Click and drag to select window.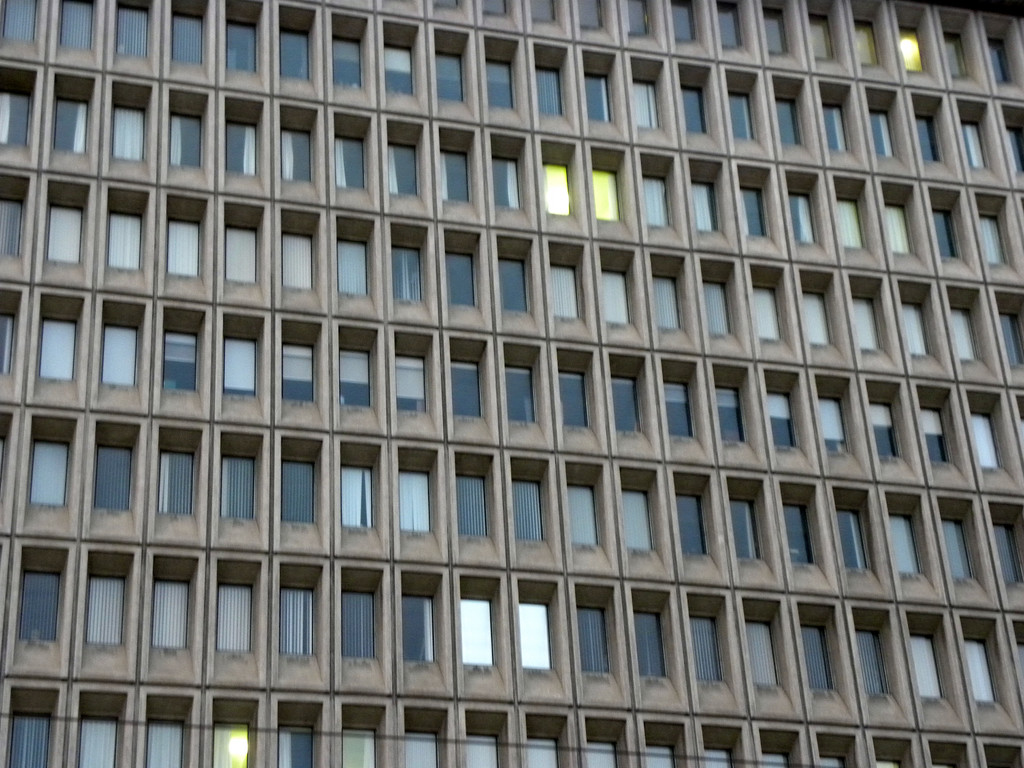
Selection: bbox=[749, 265, 791, 349].
